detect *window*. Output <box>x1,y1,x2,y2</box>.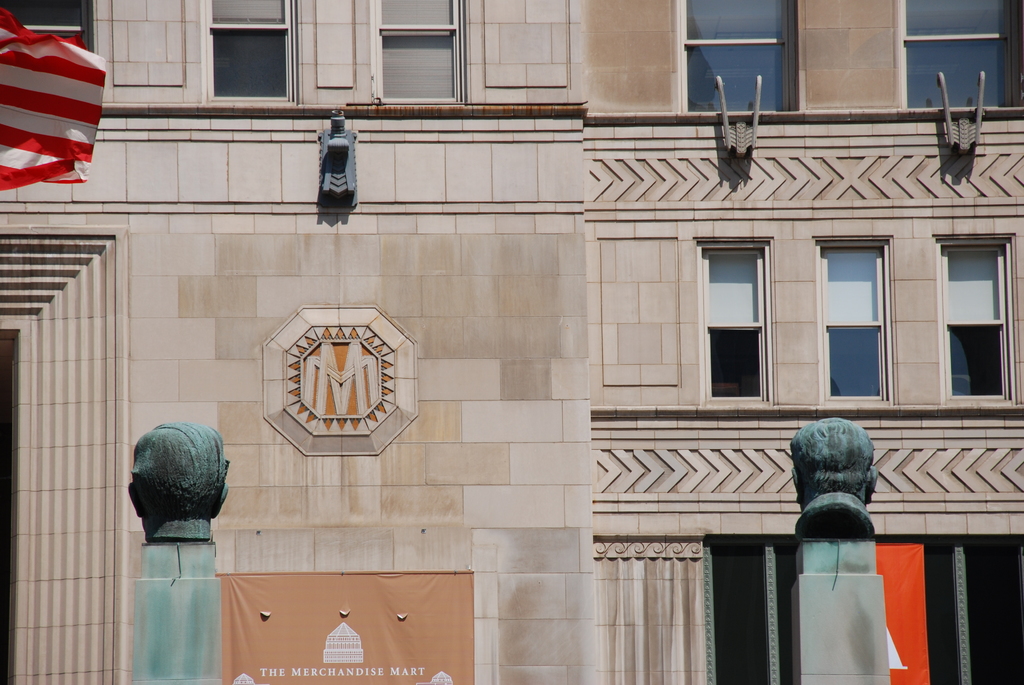
<box>201,0,308,112</box>.
